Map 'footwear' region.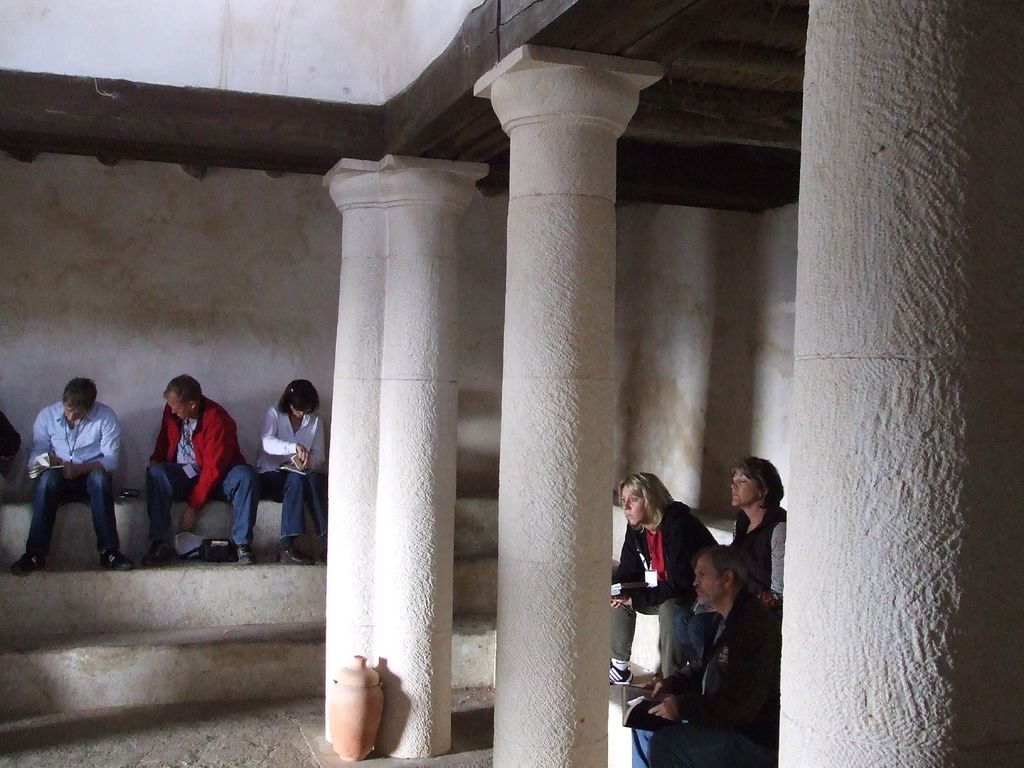
Mapped to bbox=(99, 548, 136, 571).
